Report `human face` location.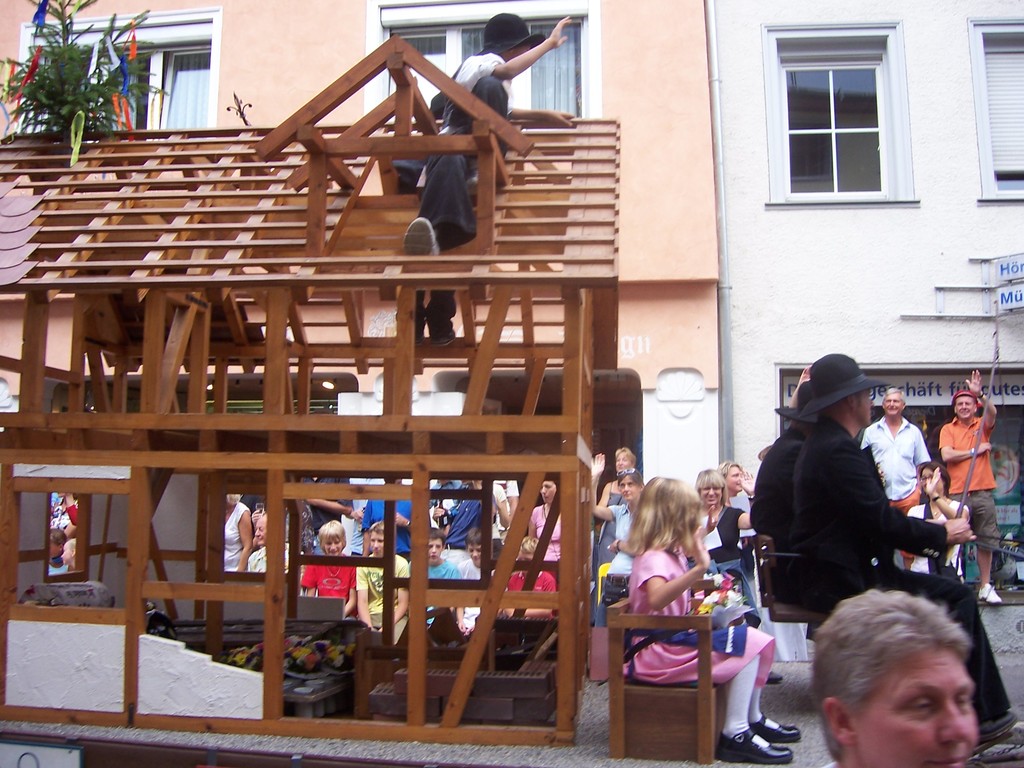
Report: <box>252,521,266,547</box>.
